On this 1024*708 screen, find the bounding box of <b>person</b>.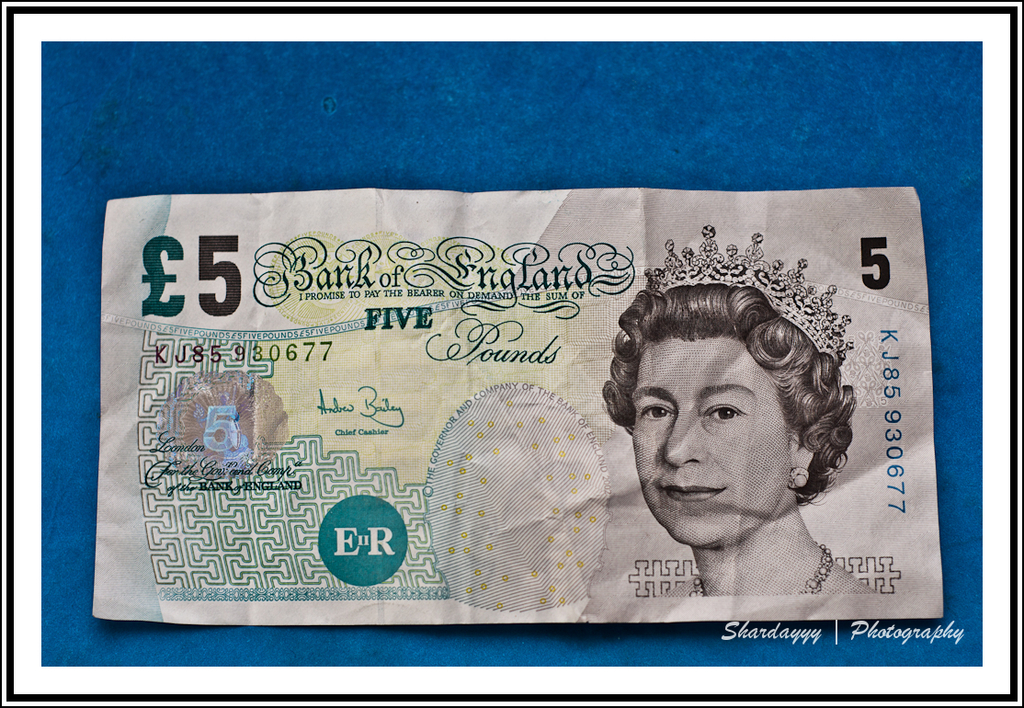
Bounding box: [left=577, top=280, right=889, bottom=615].
